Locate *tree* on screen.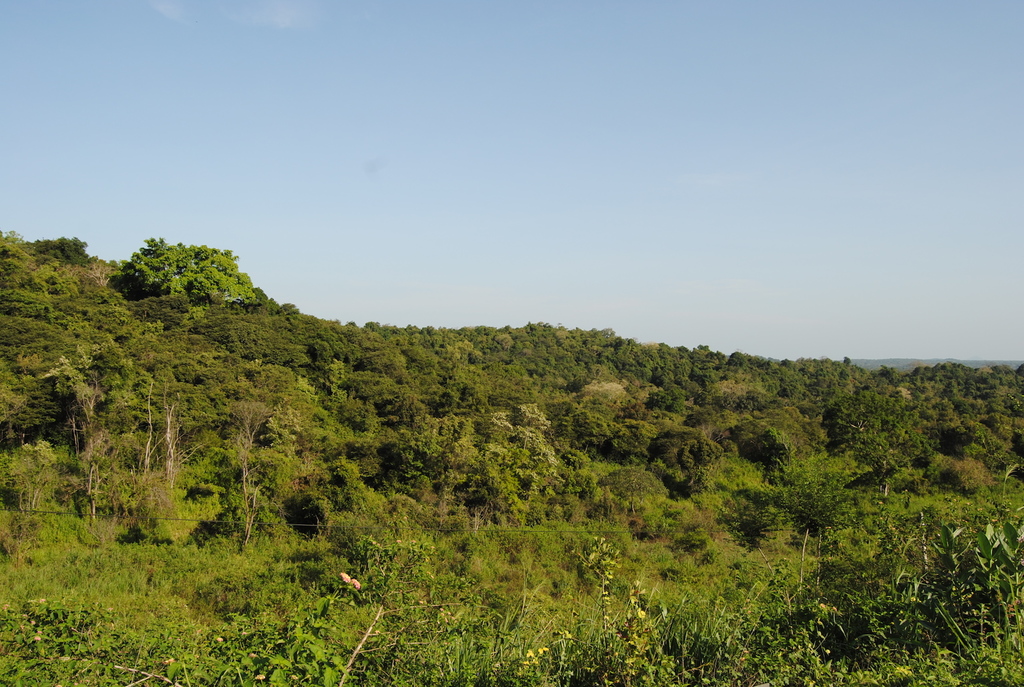
On screen at crop(63, 460, 113, 524).
